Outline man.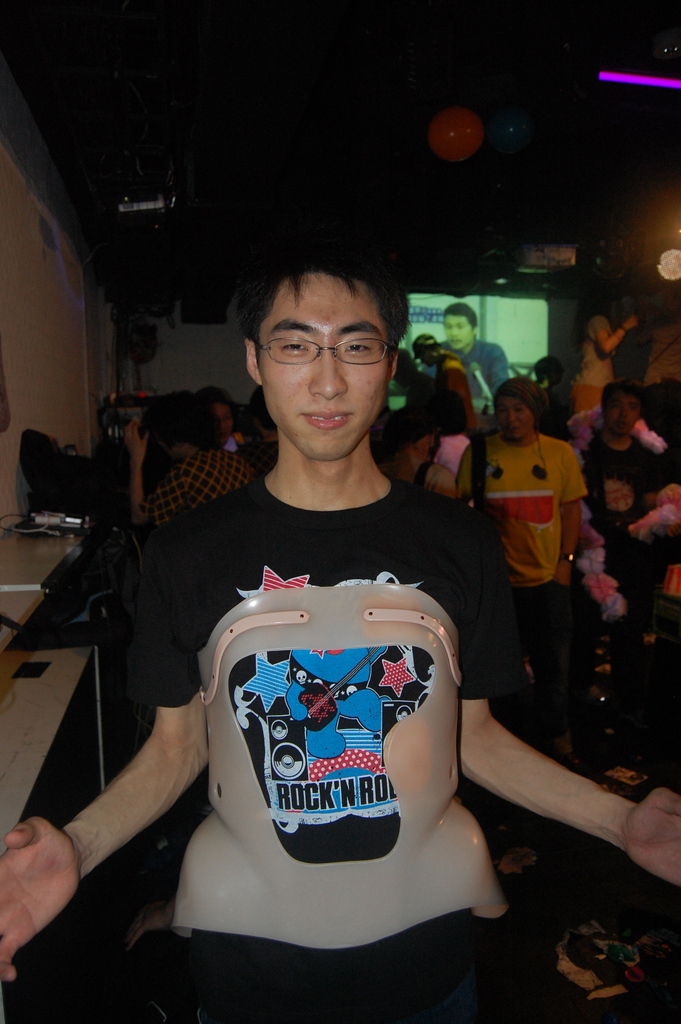
Outline: left=410, top=329, right=479, bottom=429.
